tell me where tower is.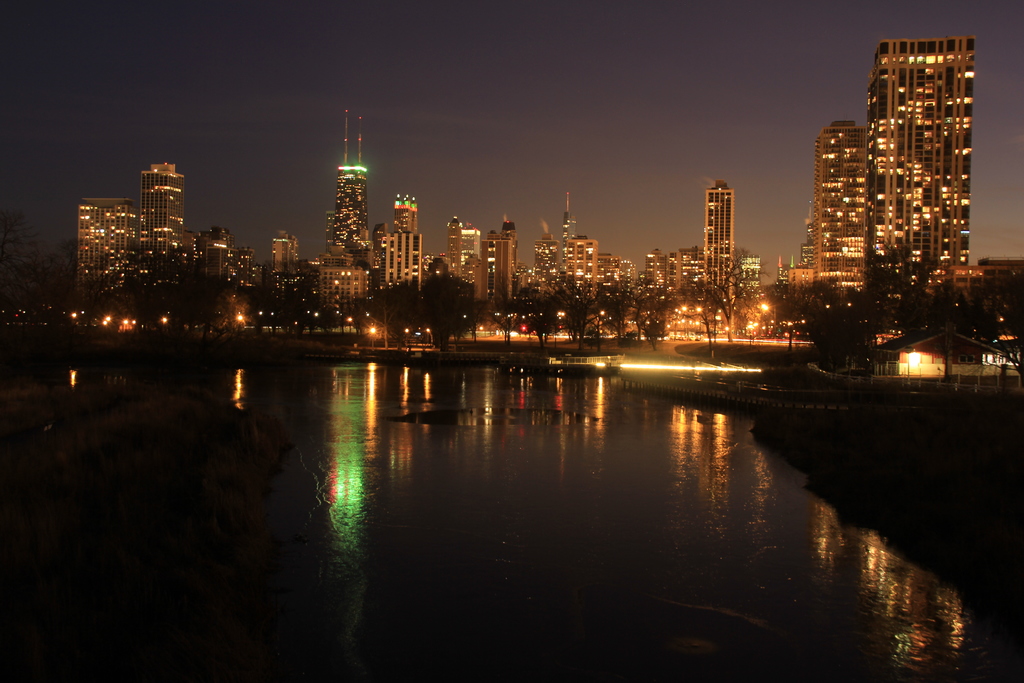
tower is at detection(867, 31, 982, 290).
